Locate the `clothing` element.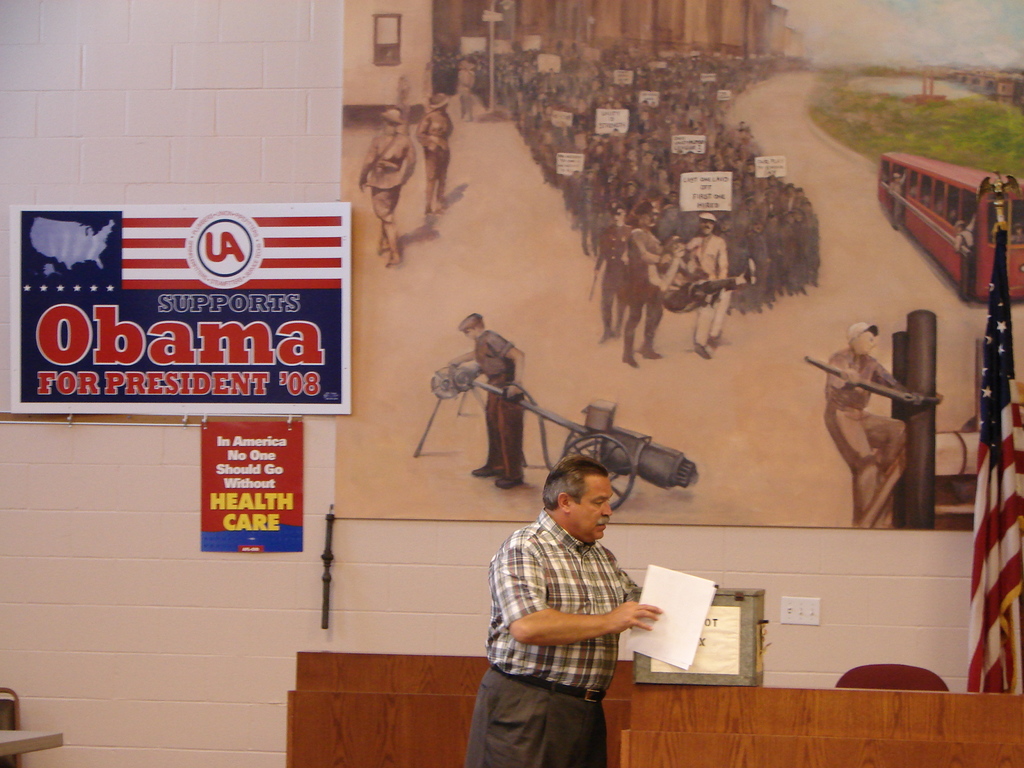
Element bbox: (x1=428, y1=59, x2=824, y2=352).
